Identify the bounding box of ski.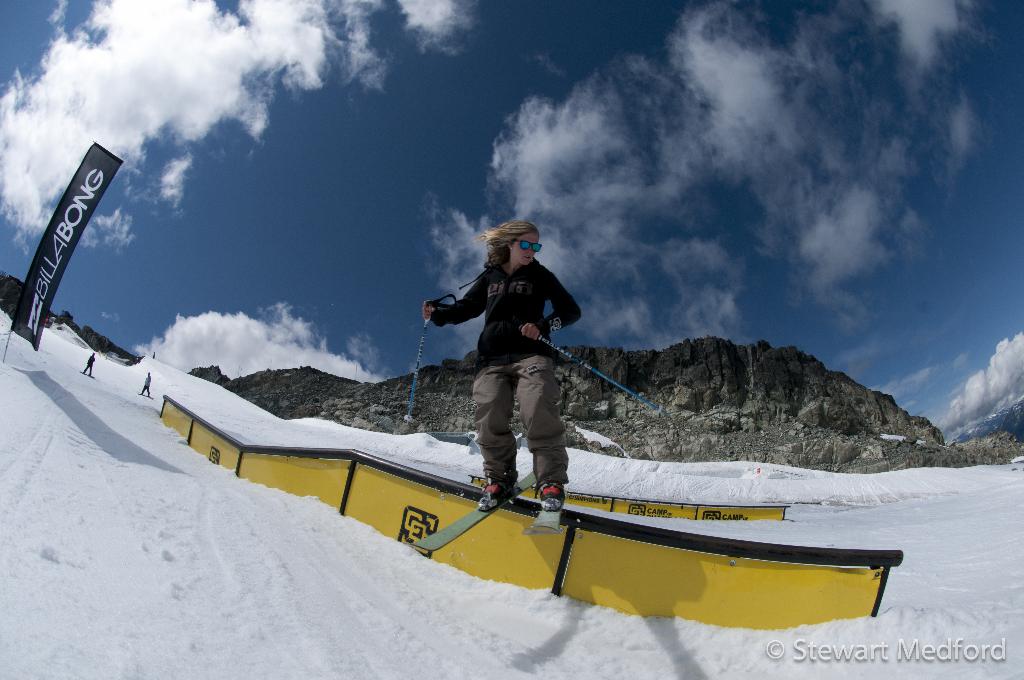
<bbox>407, 462, 571, 559</bbox>.
